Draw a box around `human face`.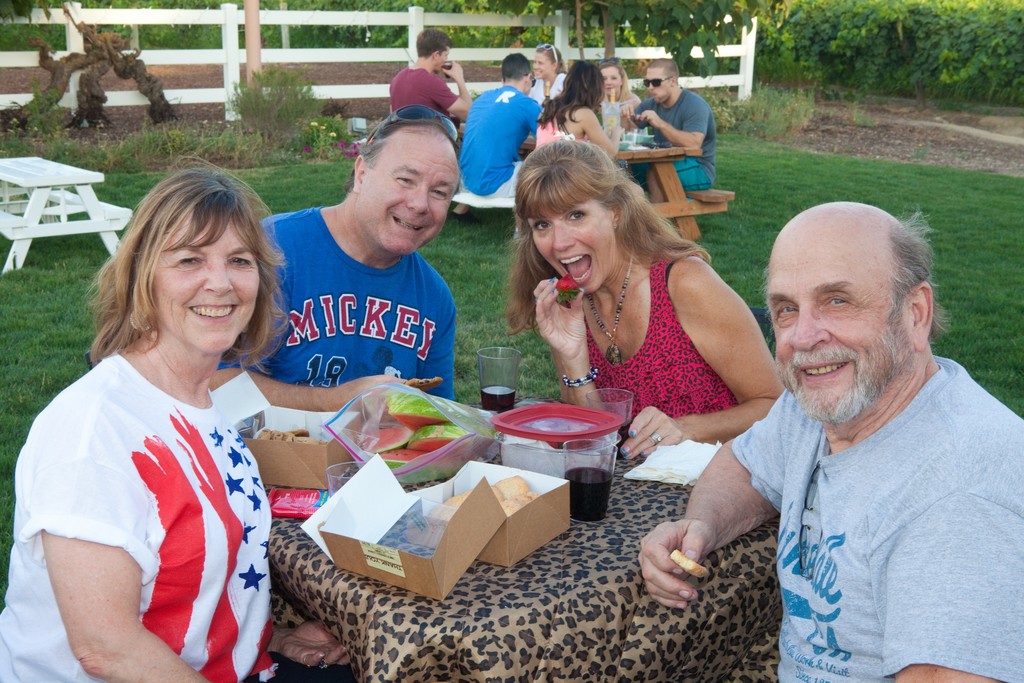
left=152, top=217, right=259, bottom=355.
